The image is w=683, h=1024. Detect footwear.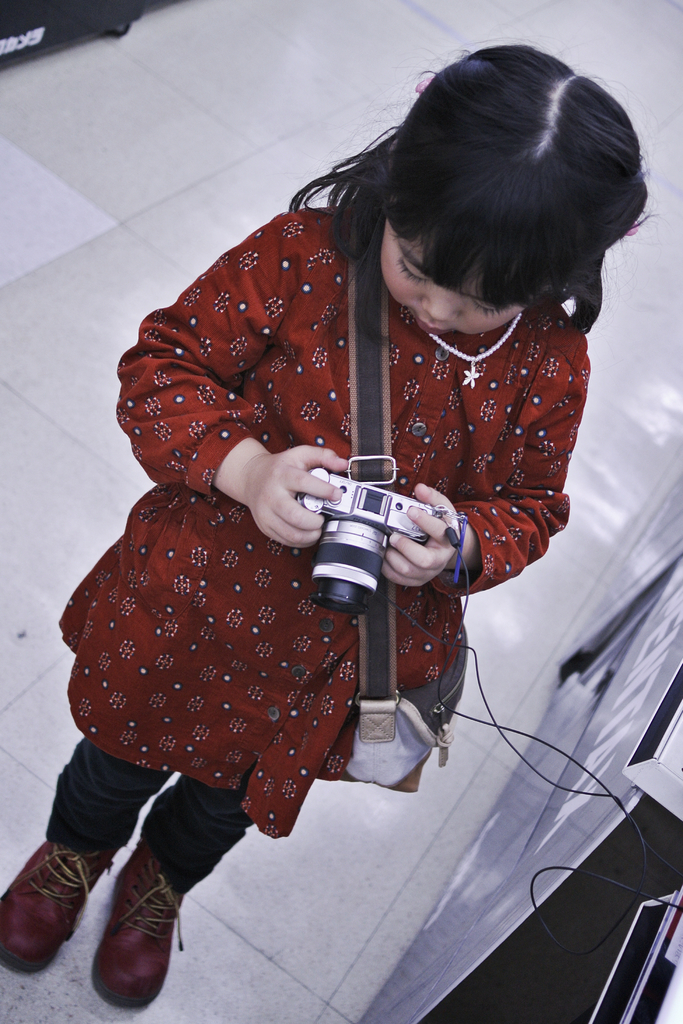
Detection: [0, 833, 120, 987].
